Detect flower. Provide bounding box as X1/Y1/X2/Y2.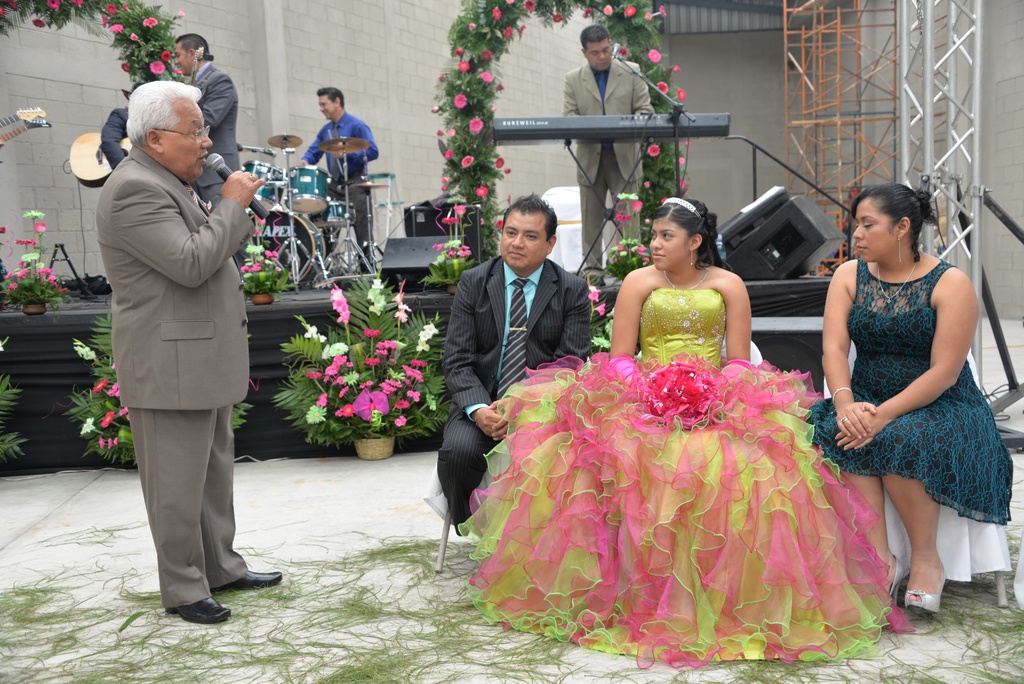
363/327/381/342.
